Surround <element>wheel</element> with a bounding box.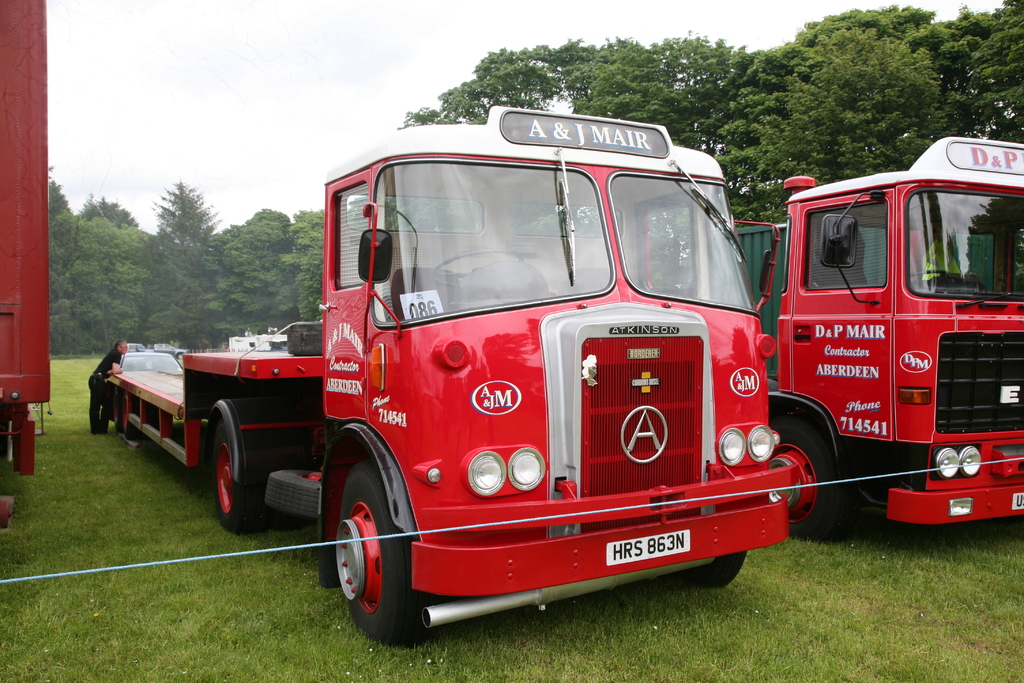
l=768, t=420, r=845, b=544.
